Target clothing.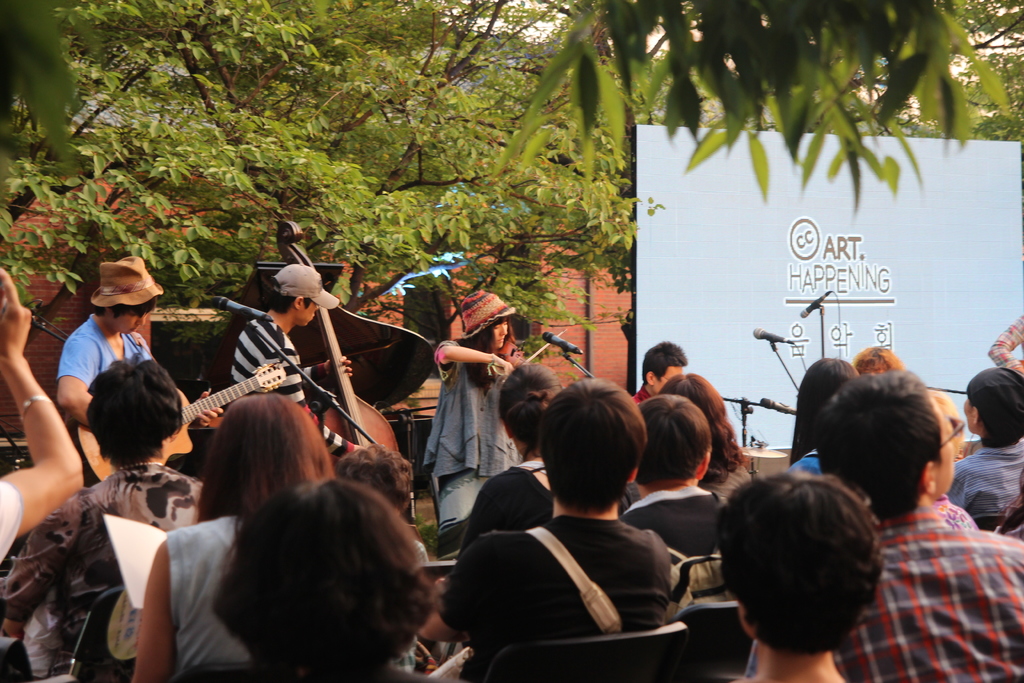
Target region: left=435, top=459, right=556, bottom=554.
